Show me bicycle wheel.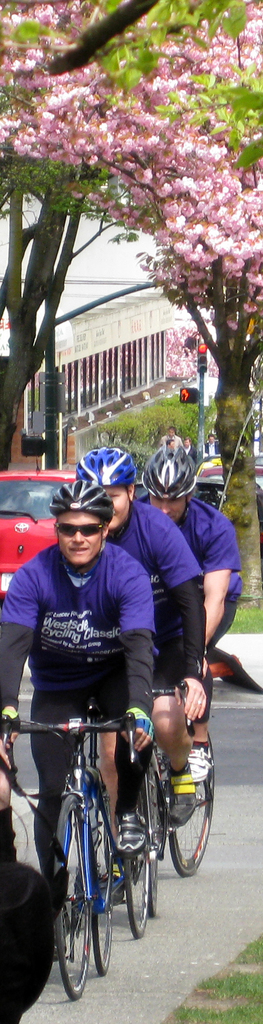
bicycle wheel is here: [x1=165, y1=748, x2=212, y2=888].
